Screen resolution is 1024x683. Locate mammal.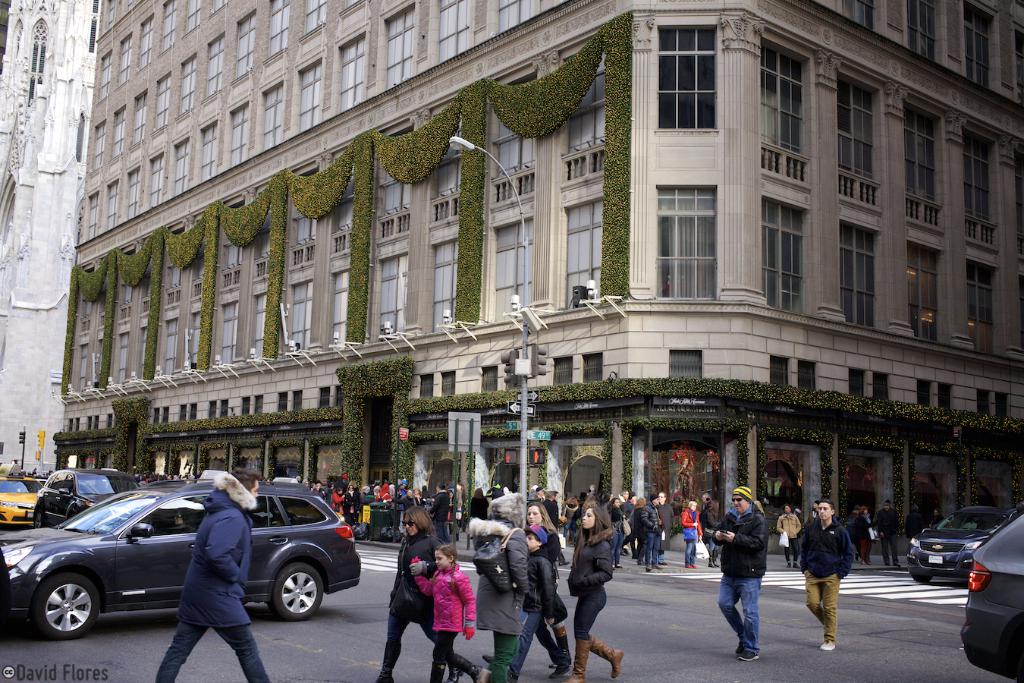
{"x1": 703, "y1": 492, "x2": 721, "y2": 565}.
